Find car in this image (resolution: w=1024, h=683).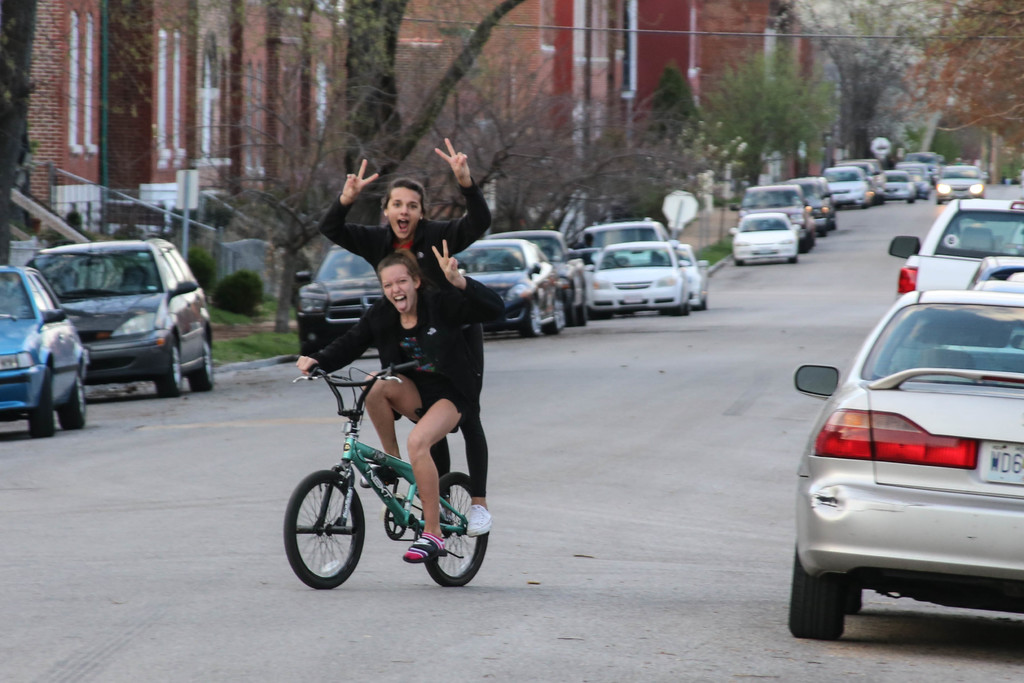
(left=296, top=237, right=387, bottom=357).
